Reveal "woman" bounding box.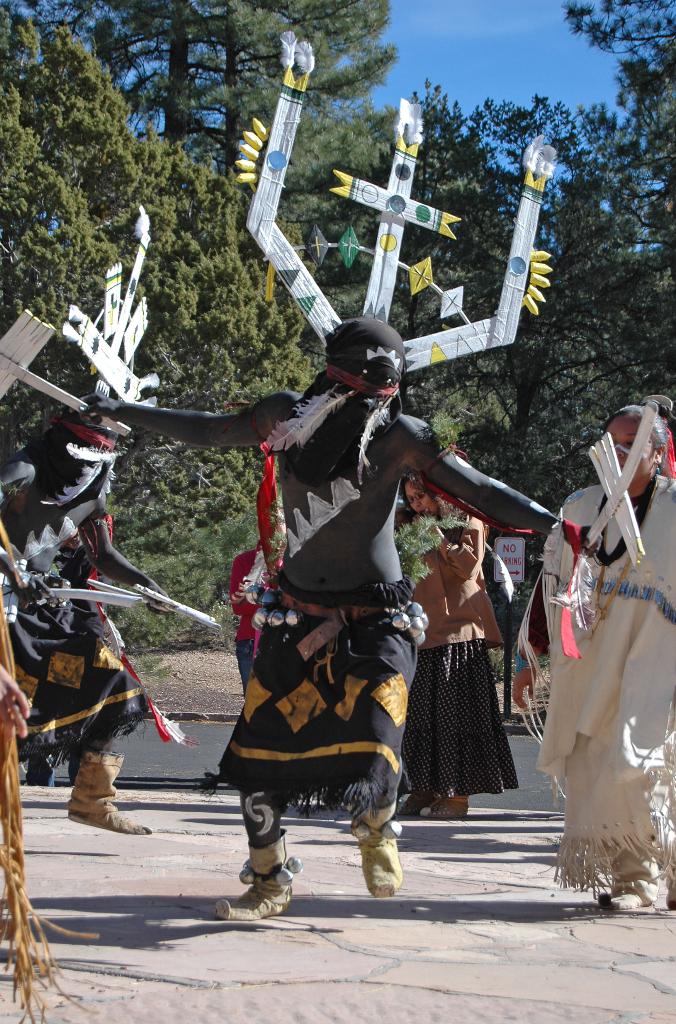
Revealed: [x1=400, y1=481, x2=534, y2=826].
